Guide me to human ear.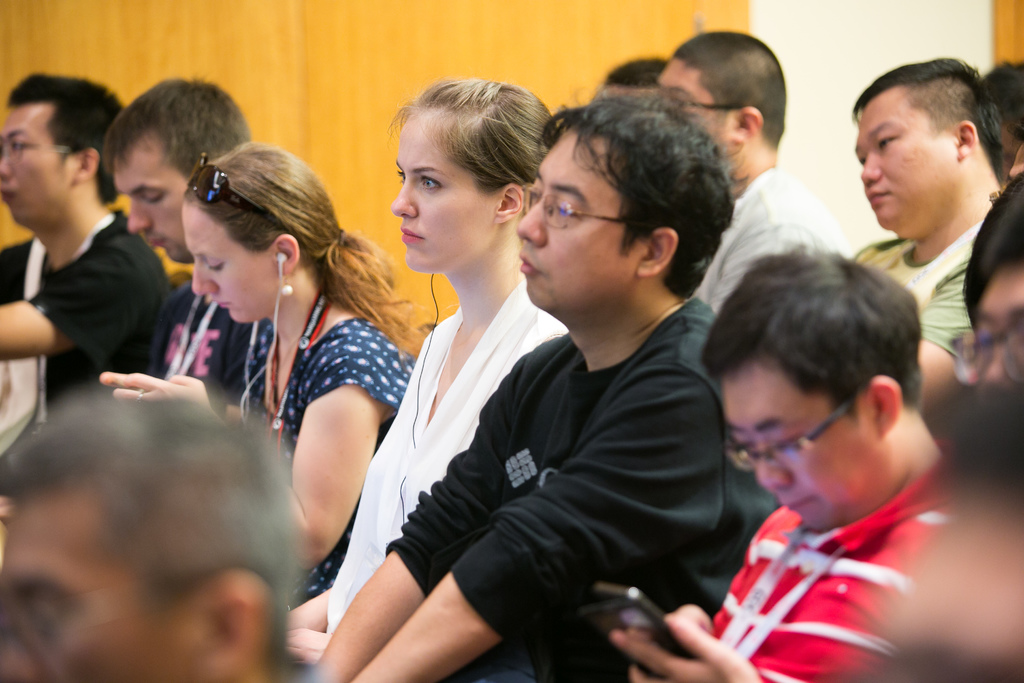
Guidance: {"x1": 868, "y1": 372, "x2": 902, "y2": 441}.
